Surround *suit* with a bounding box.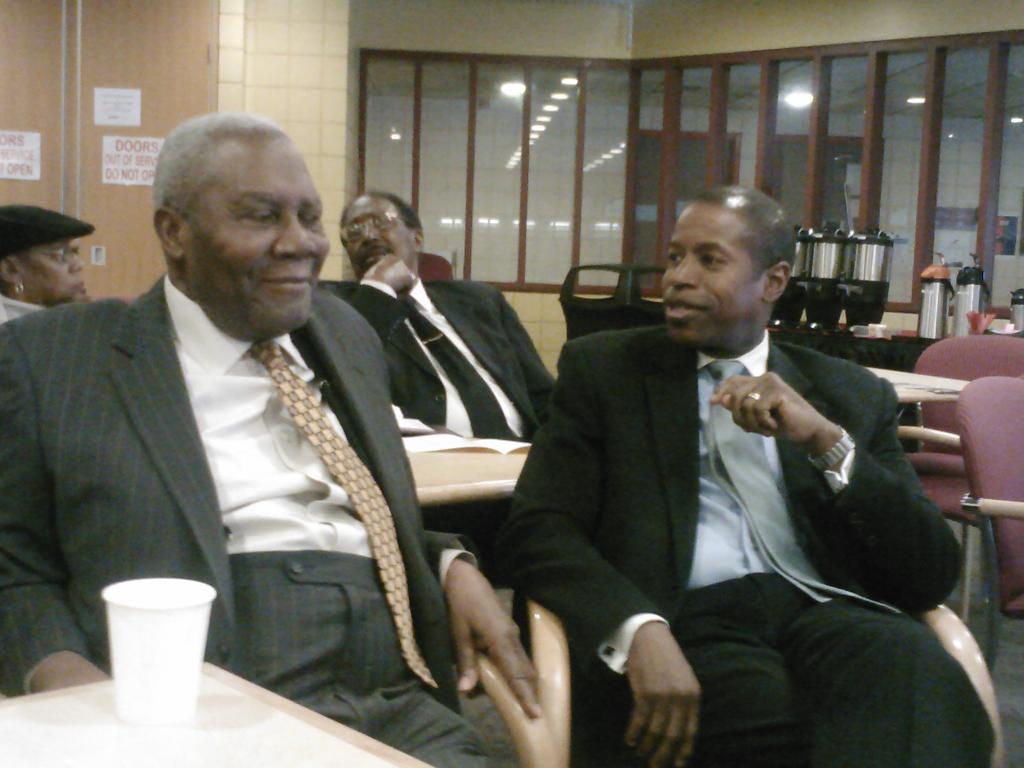
[495, 249, 949, 747].
